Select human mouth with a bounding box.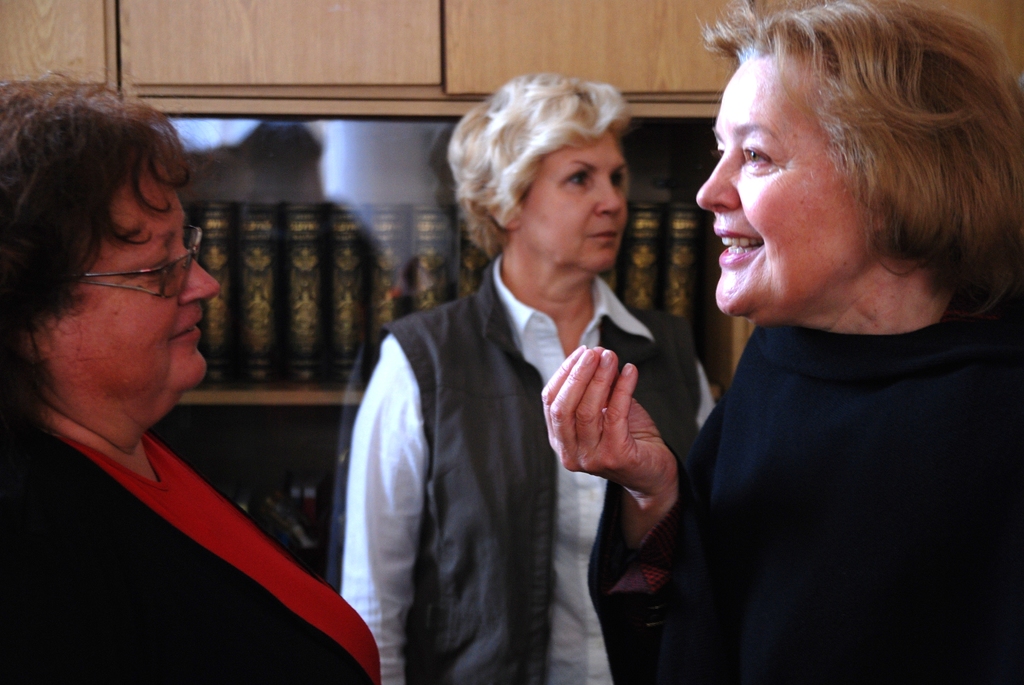
{"x1": 708, "y1": 219, "x2": 767, "y2": 272}.
